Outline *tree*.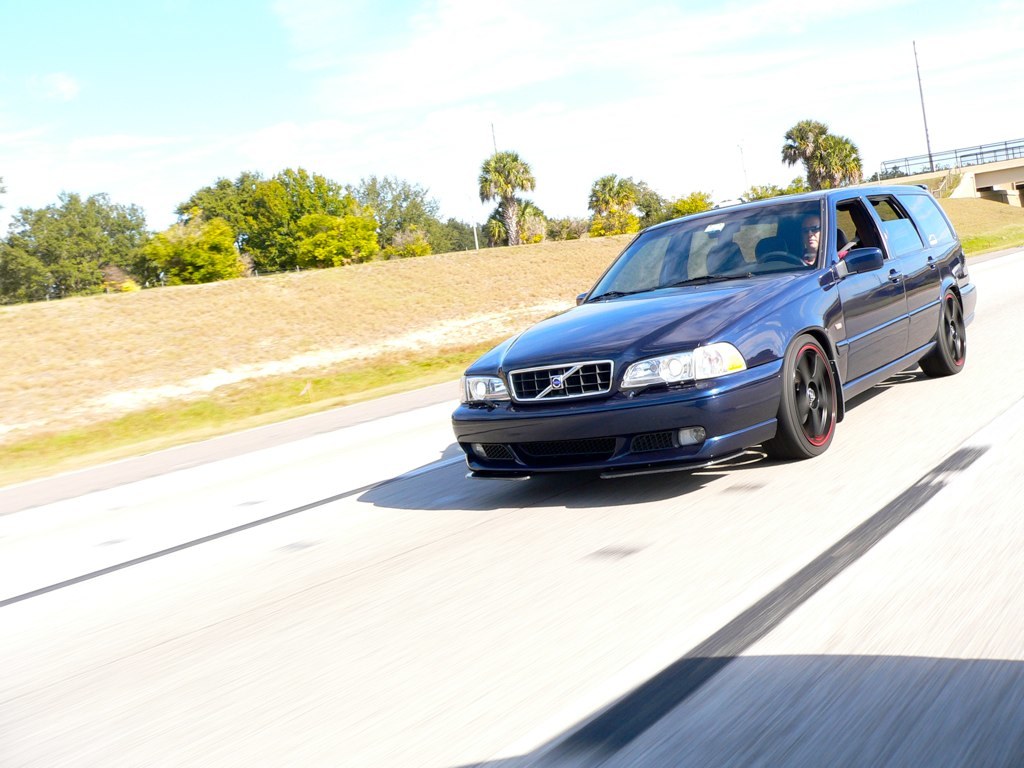
Outline: <box>129,213,237,270</box>.
